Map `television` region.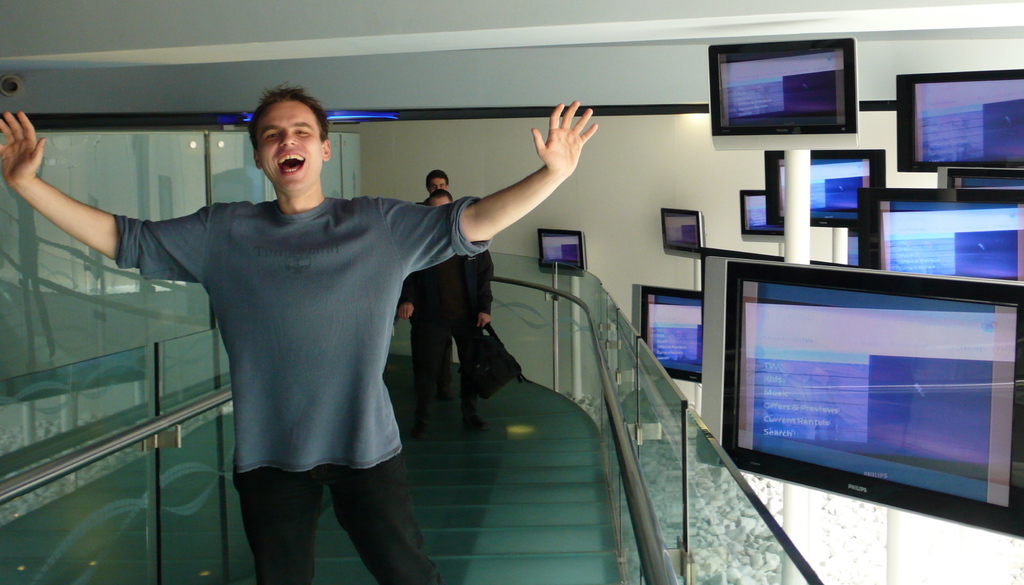
Mapped to 698:250:1023:540.
